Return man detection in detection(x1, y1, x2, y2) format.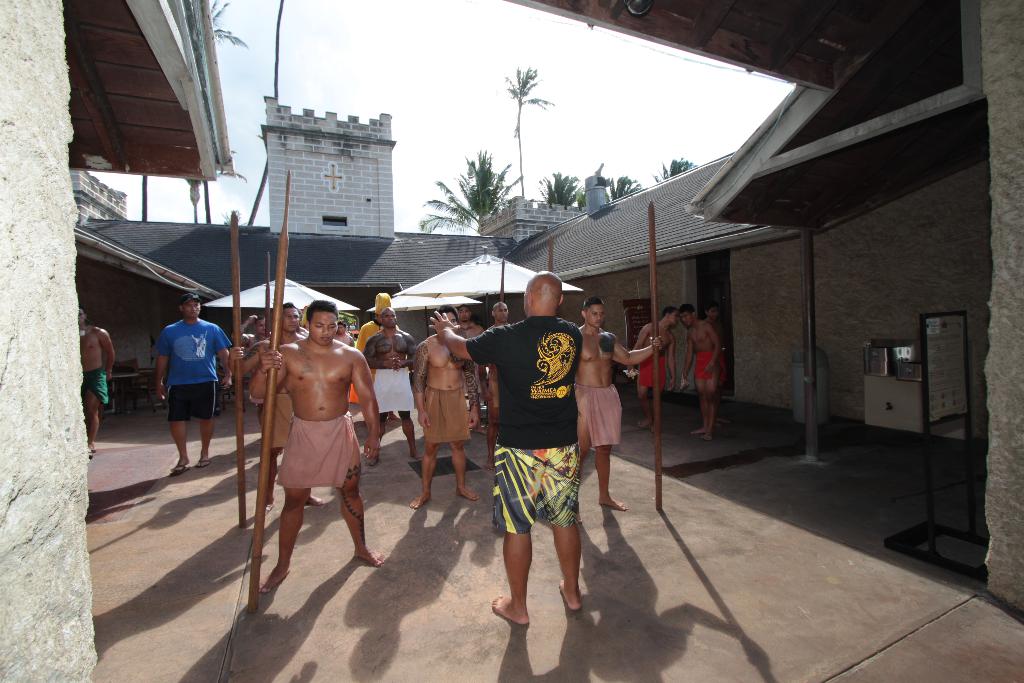
detection(477, 274, 605, 639).
